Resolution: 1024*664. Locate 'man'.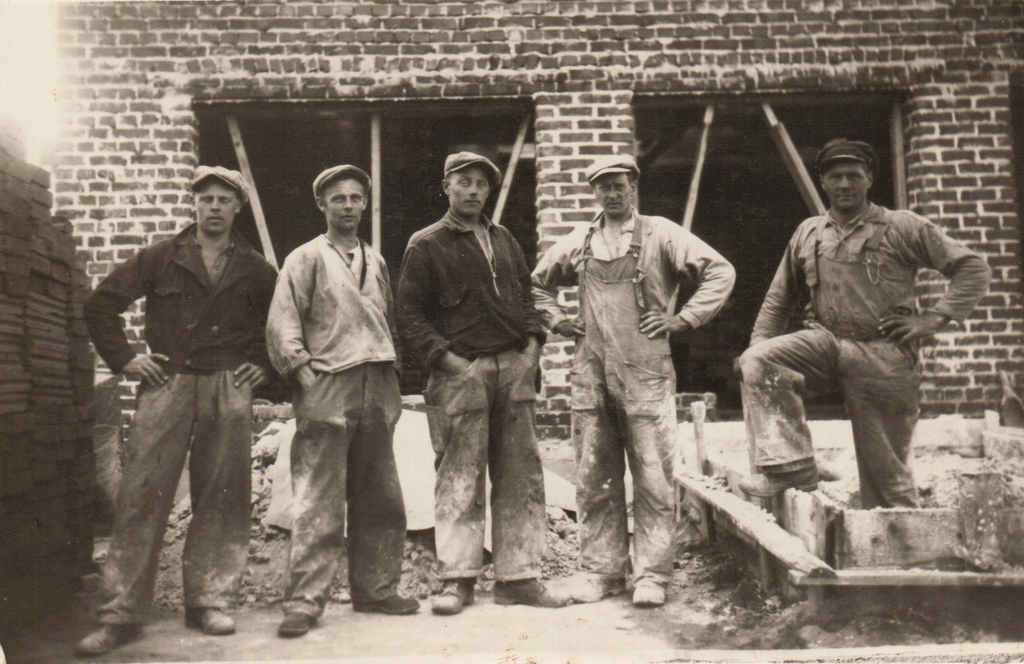
bbox=(264, 152, 424, 641).
